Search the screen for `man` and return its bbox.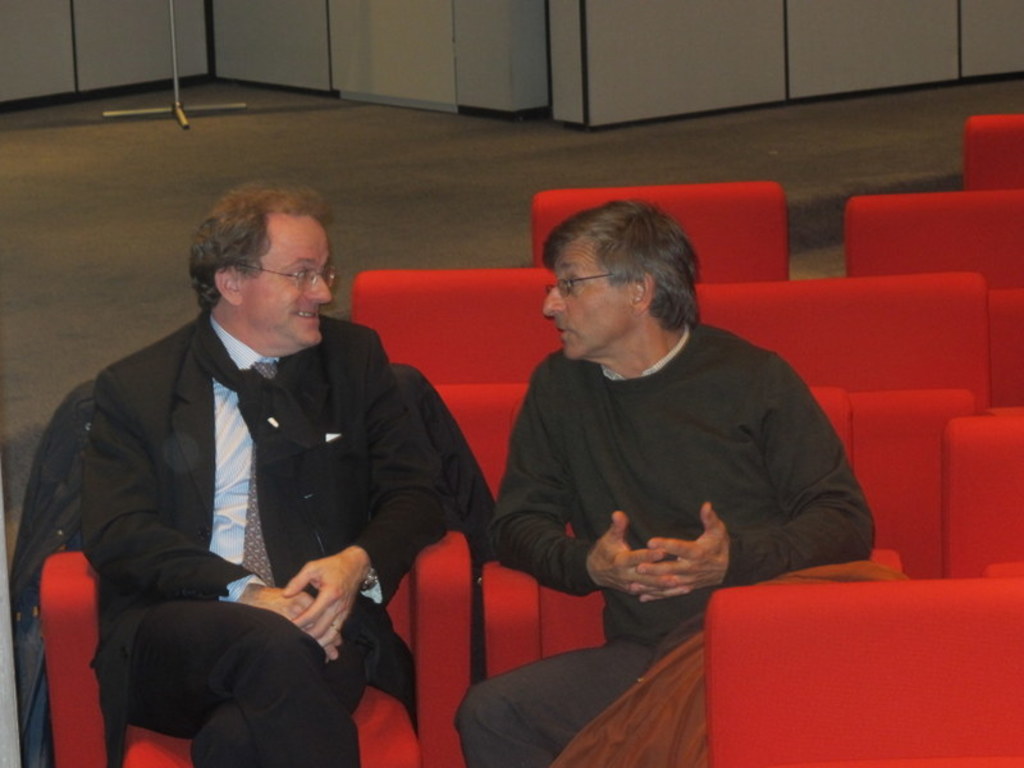
Found: [44,193,472,749].
